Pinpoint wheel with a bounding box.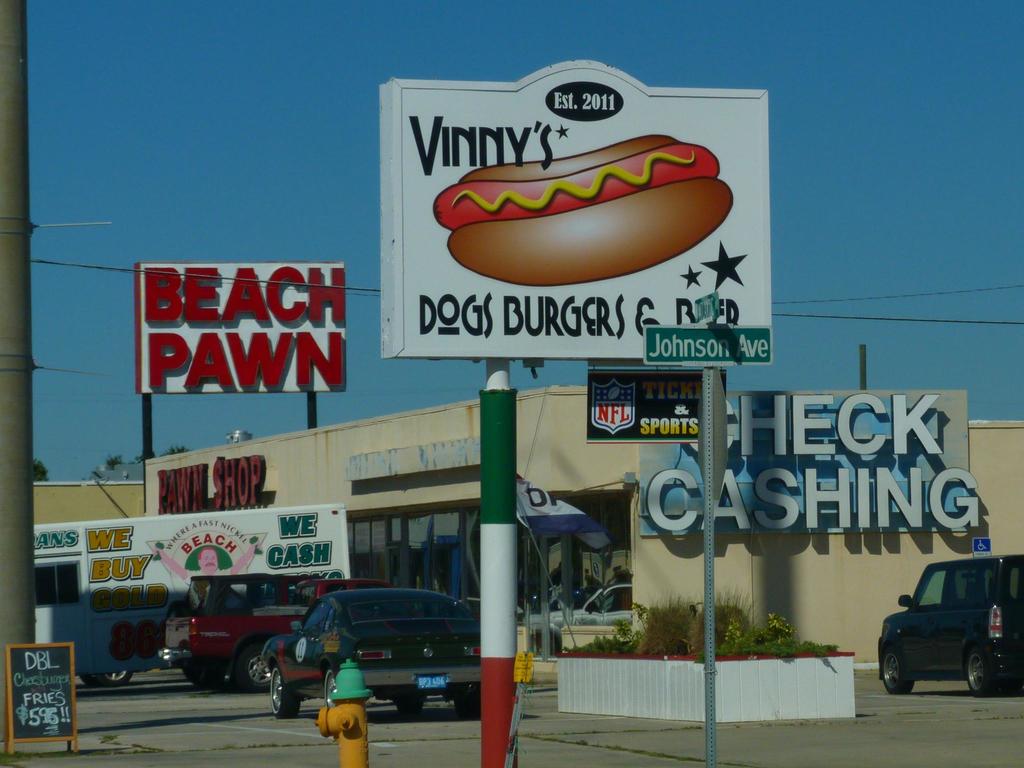
(left=392, top=699, right=428, bottom=716).
